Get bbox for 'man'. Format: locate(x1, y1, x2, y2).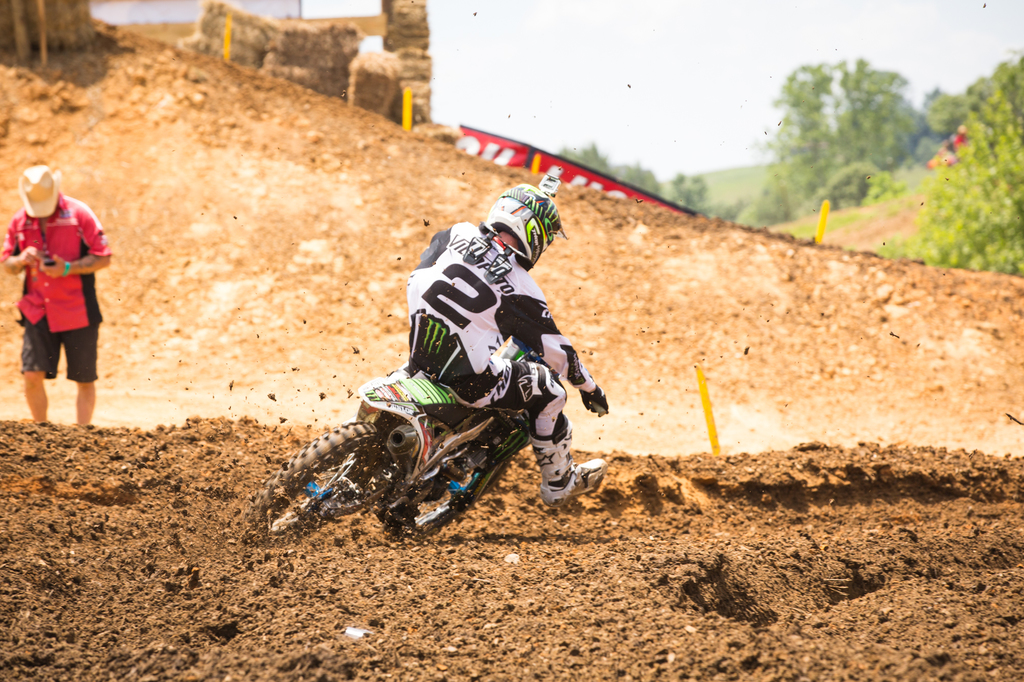
locate(406, 180, 620, 509).
